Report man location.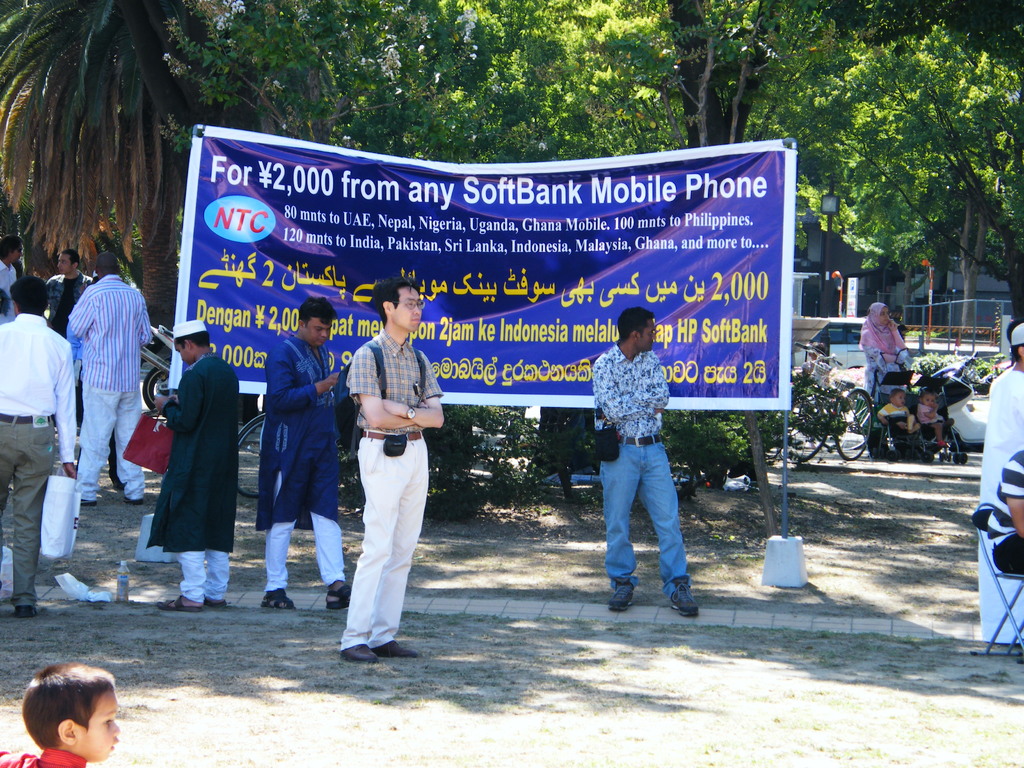
Report: x1=75 y1=247 x2=156 y2=505.
